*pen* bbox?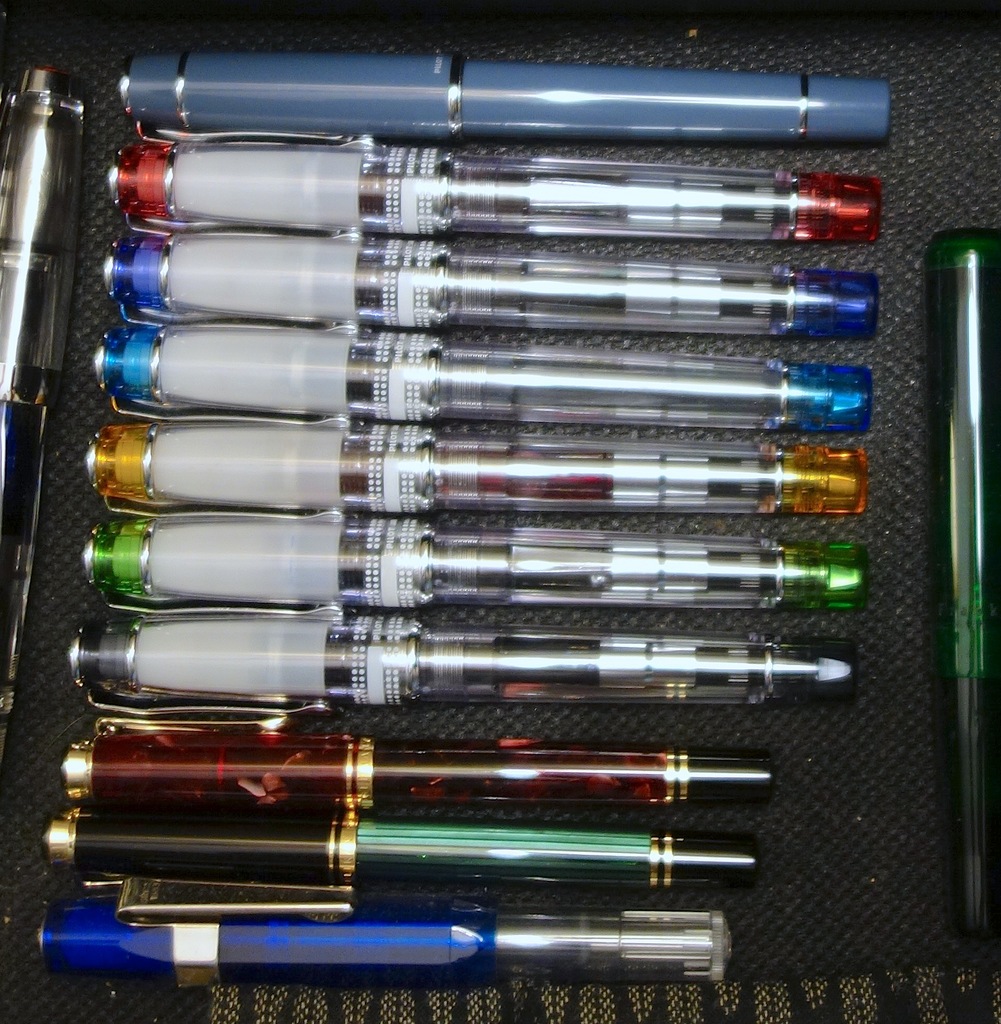
l=38, t=819, r=769, b=919
